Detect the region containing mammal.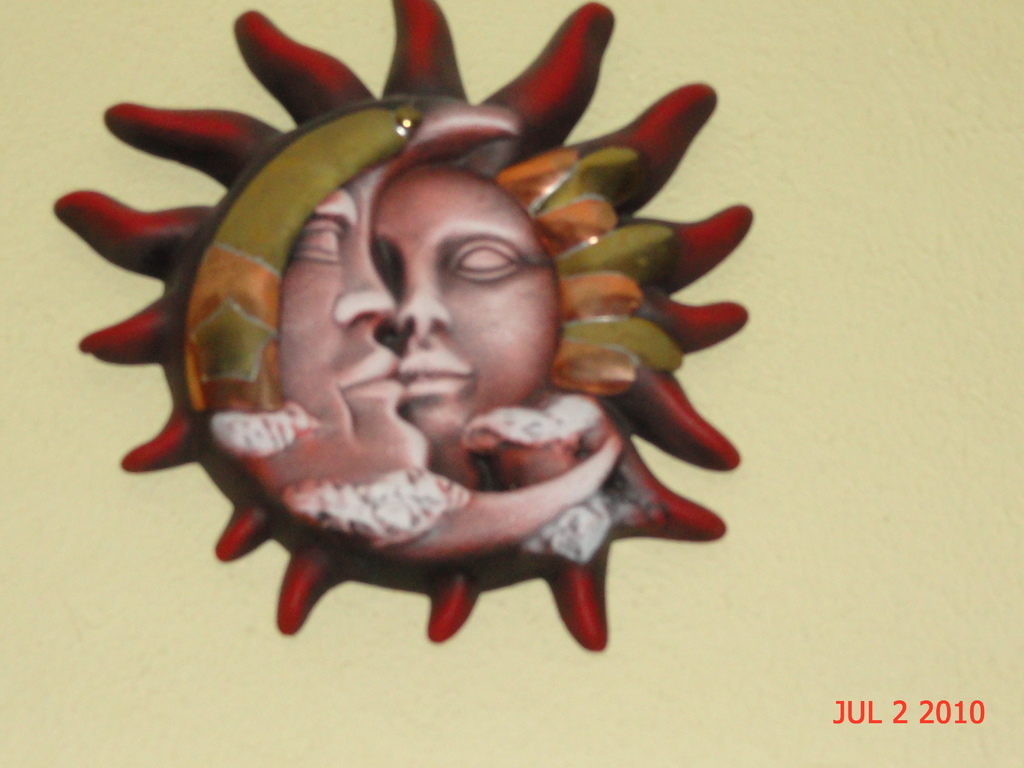
<bbox>362, 161, 561, 492</bbox>.
